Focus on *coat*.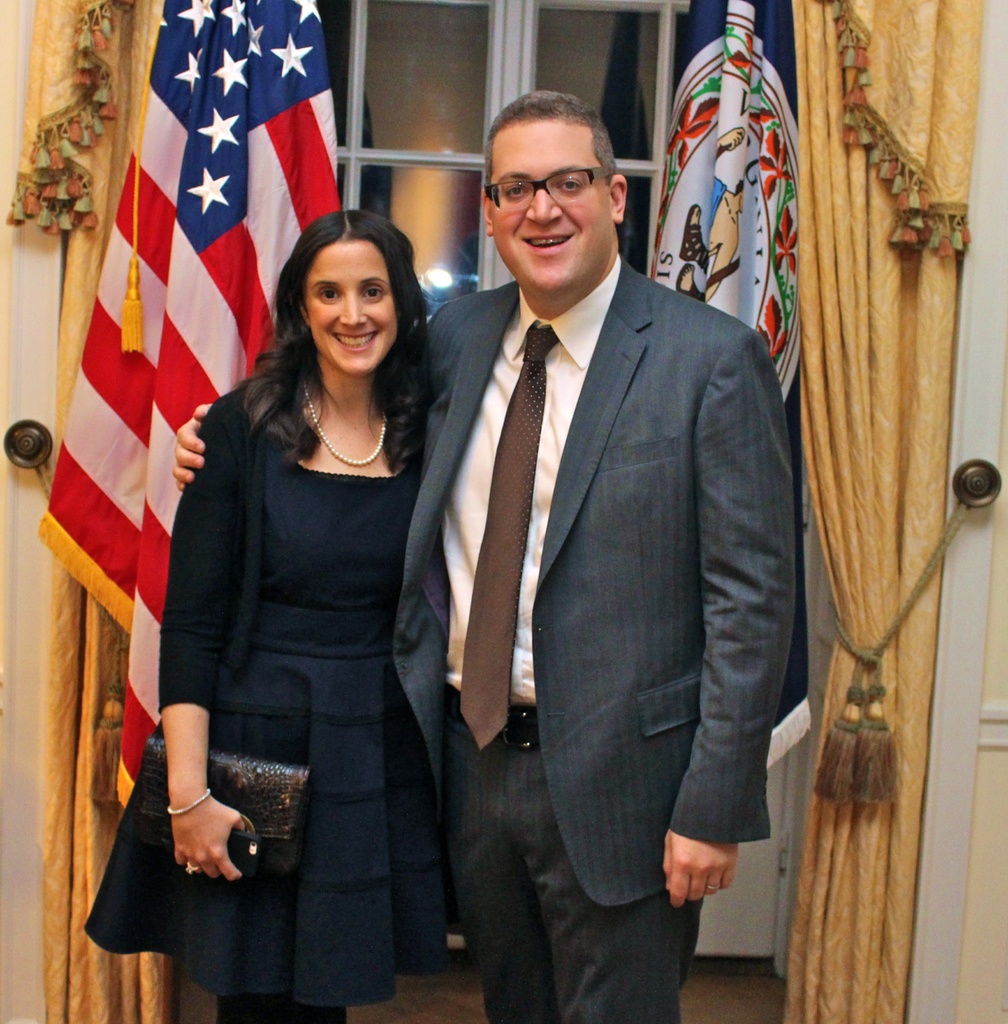
Focused at bbox=[82, 369, 449, 1002].
